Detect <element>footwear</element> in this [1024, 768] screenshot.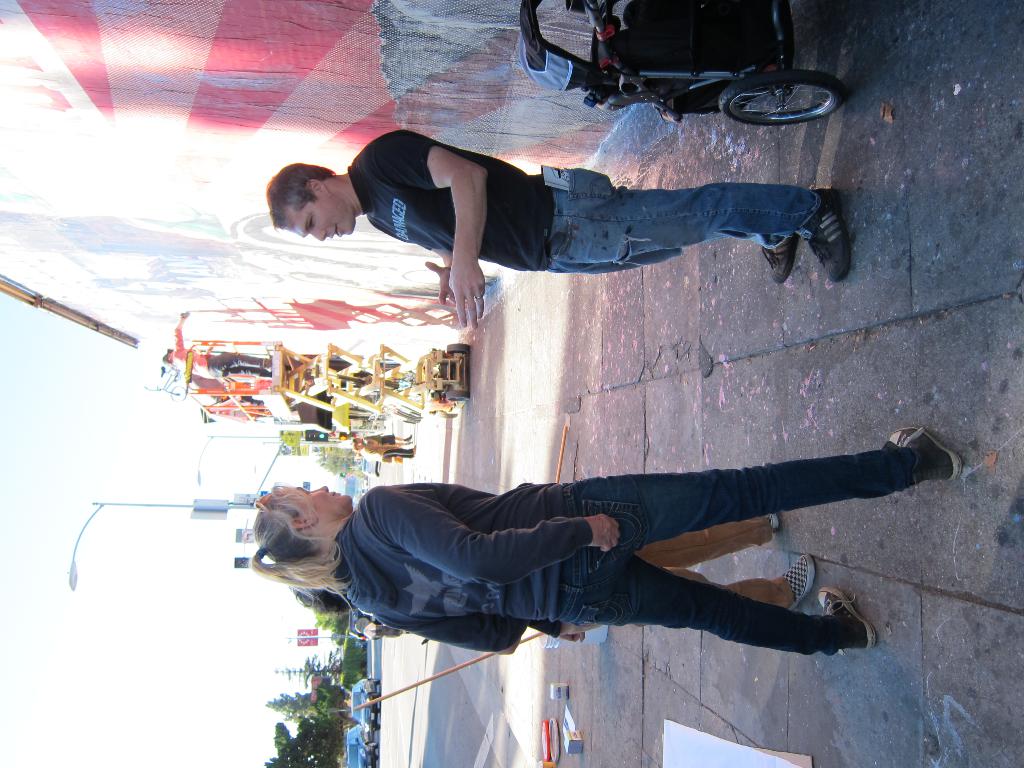
Detection: <region>765, 512, 780, 533</region>.
